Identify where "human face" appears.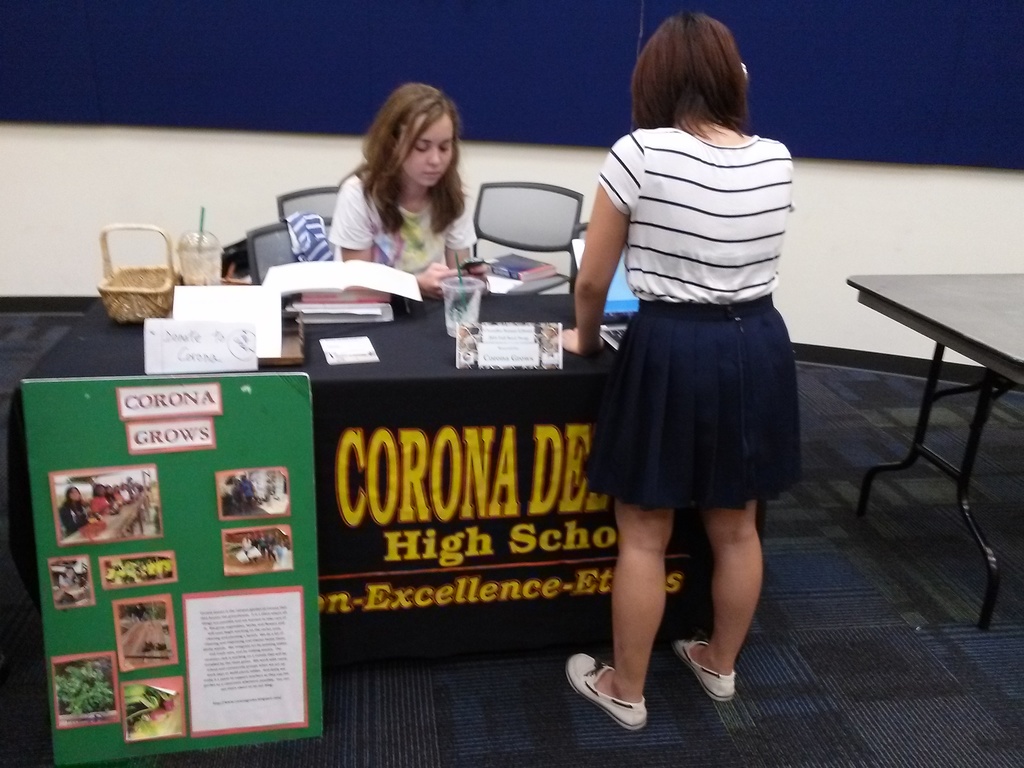
Appears at Rect(401, 115, 453, 187).
